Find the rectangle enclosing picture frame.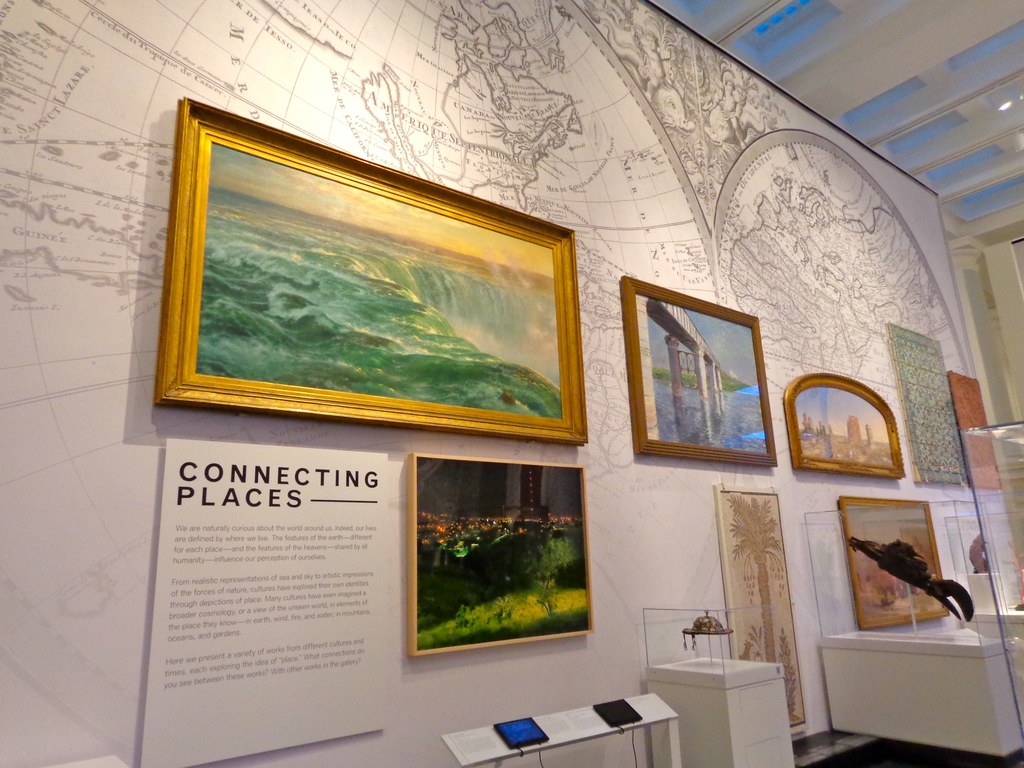
[619,273,778,464].
